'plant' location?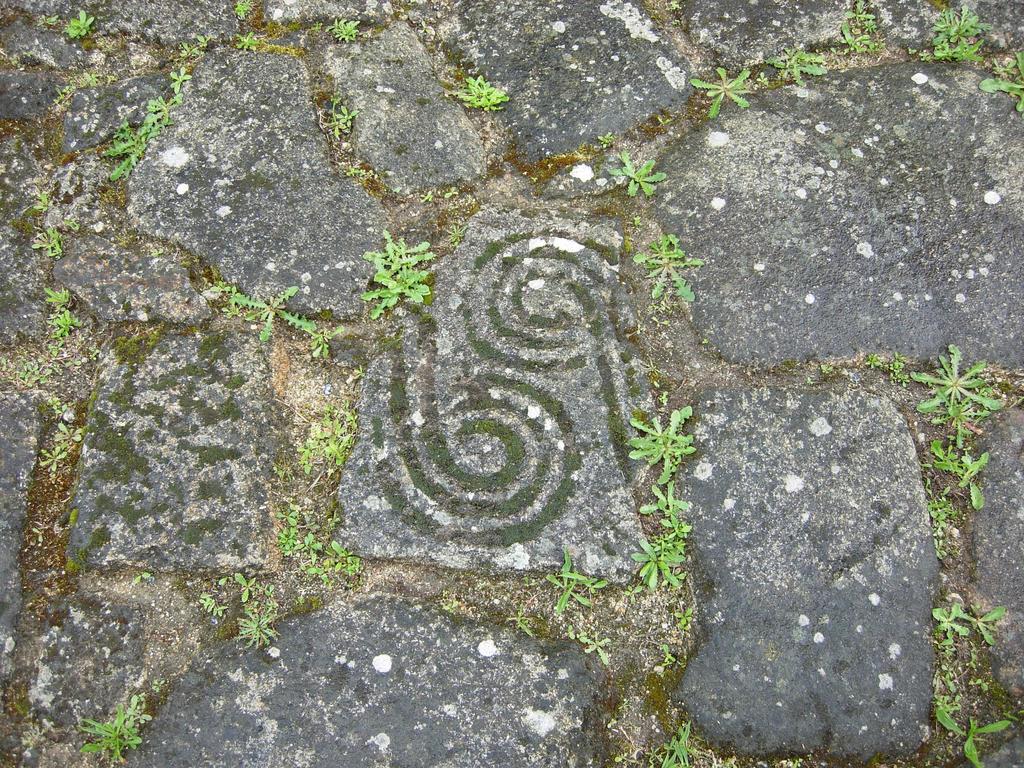
(236,0,256,27)
